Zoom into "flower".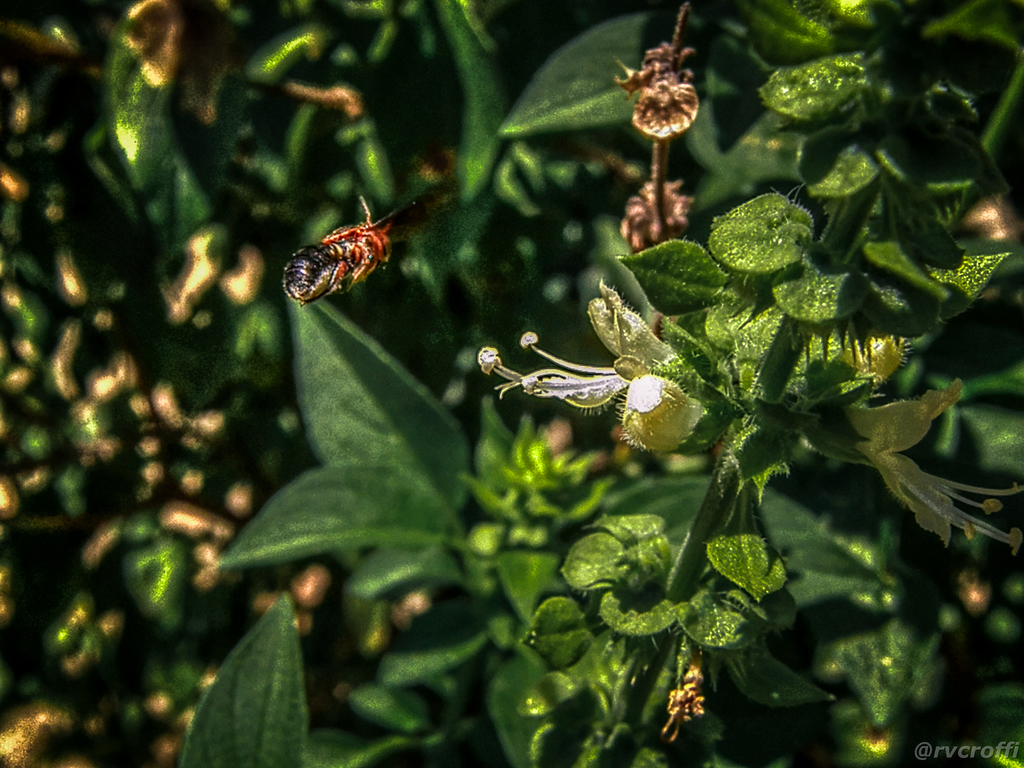
Zoom target: [left=839, top=379, right=1023, bottom=563].
